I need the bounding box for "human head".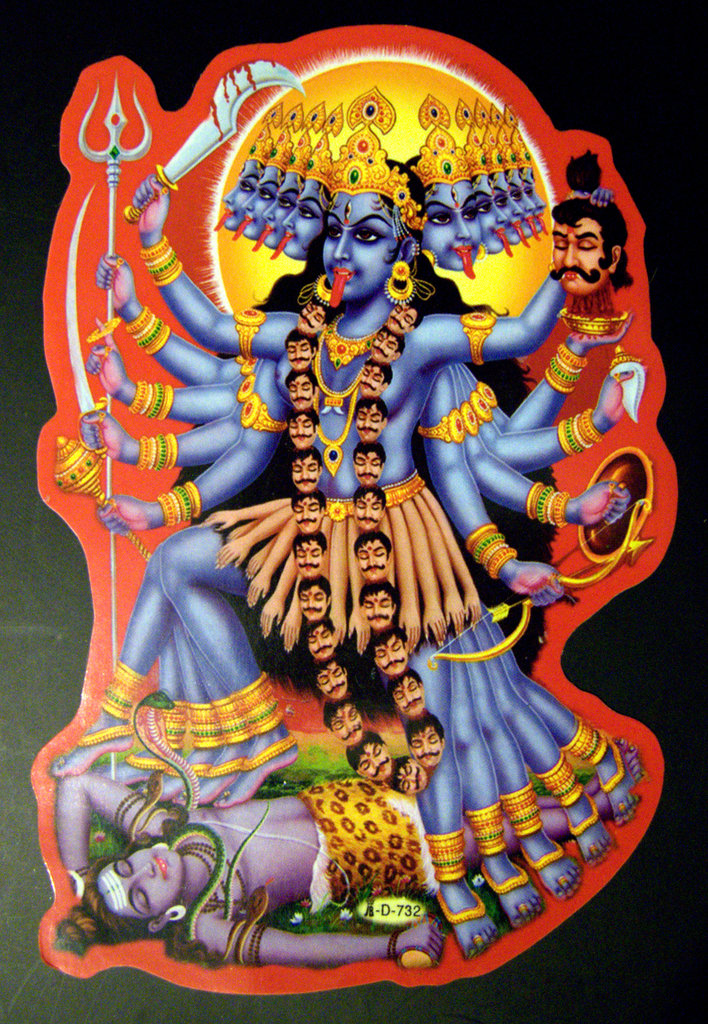
Here it is: x1=359, y1=580, x2=396, y2=632.
